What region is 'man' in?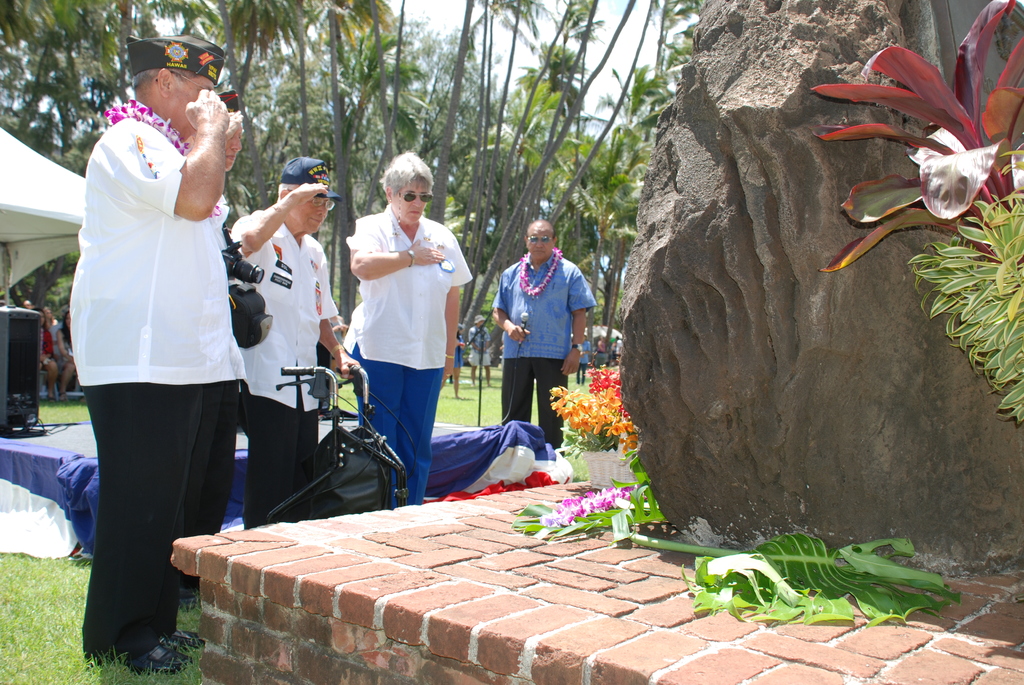
<region>70, 35, 230, 679</region>.
